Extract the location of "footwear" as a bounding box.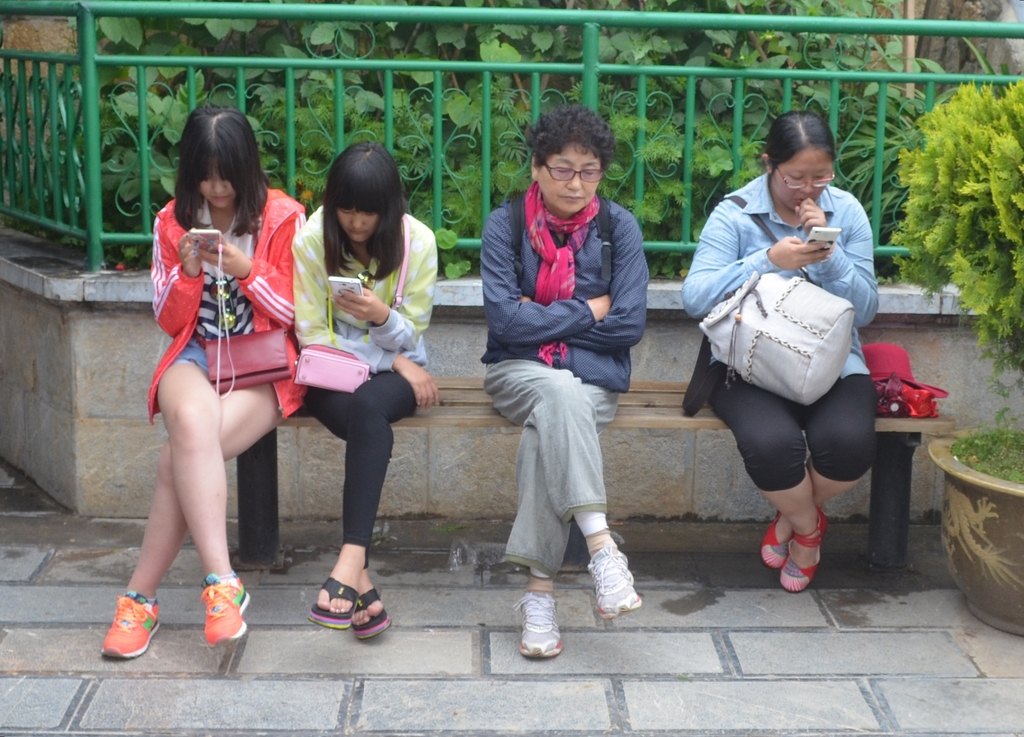
region(100, 598, 158, 661).
